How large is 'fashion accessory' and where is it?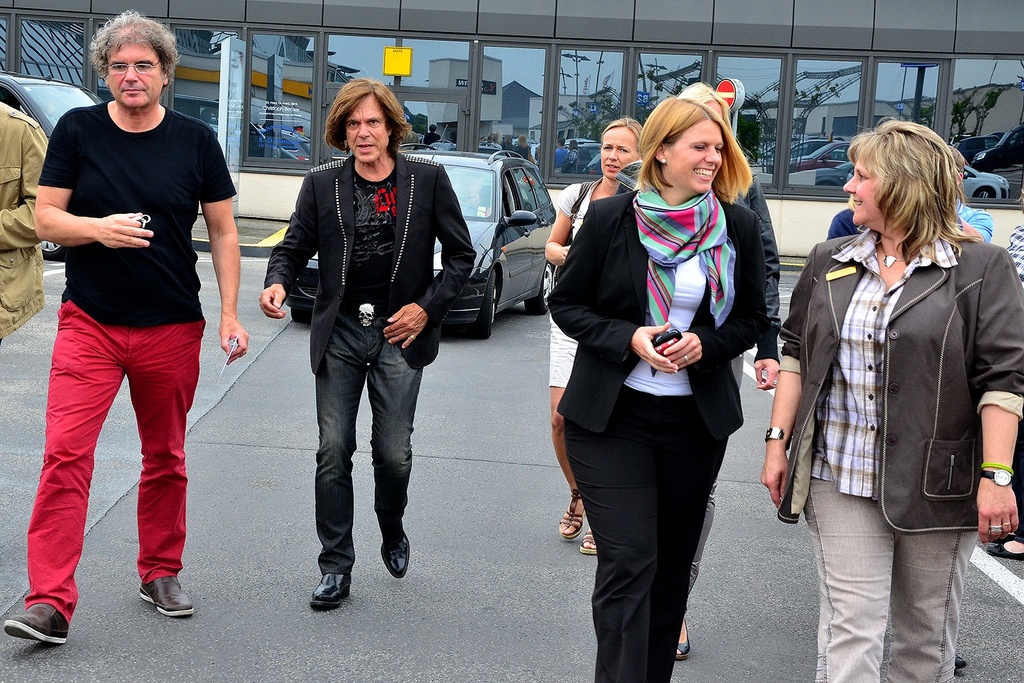
Bounding box: box=[682, 354, 693, 365].
